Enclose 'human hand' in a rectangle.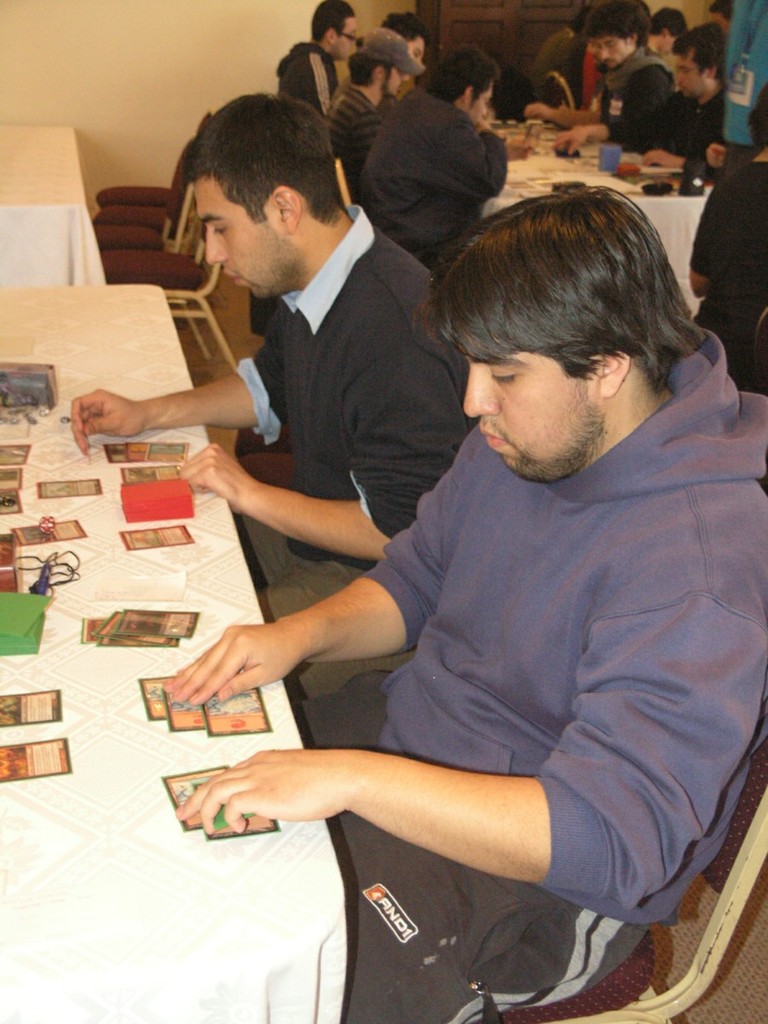
[172,748,357,838].
